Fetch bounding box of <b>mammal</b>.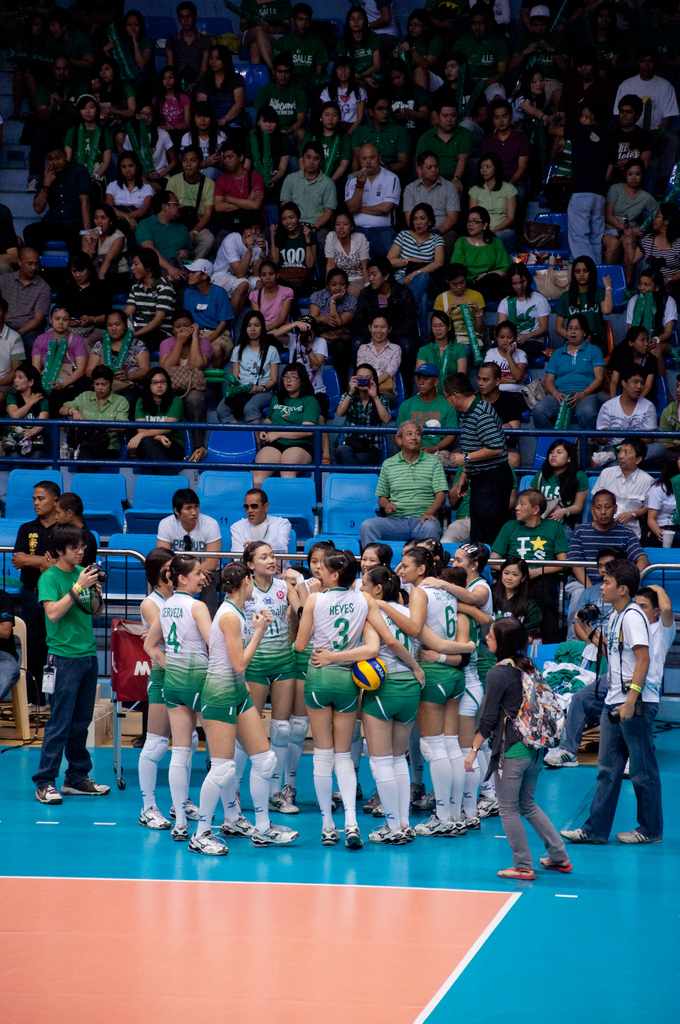
Bbox: (left=98, top=10, right=161, bottom=88).
